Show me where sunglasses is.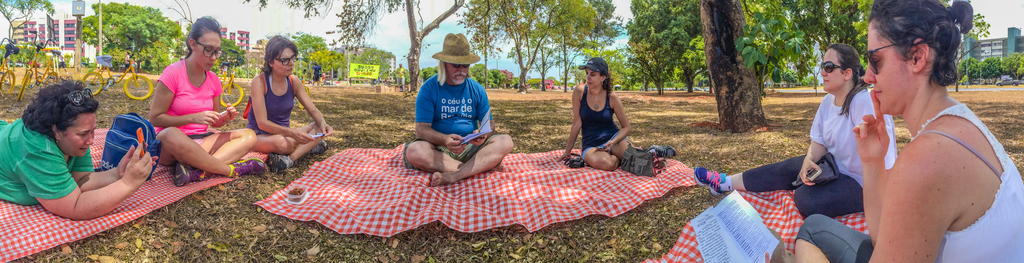
sunglasses is at 65,86,93,106.
